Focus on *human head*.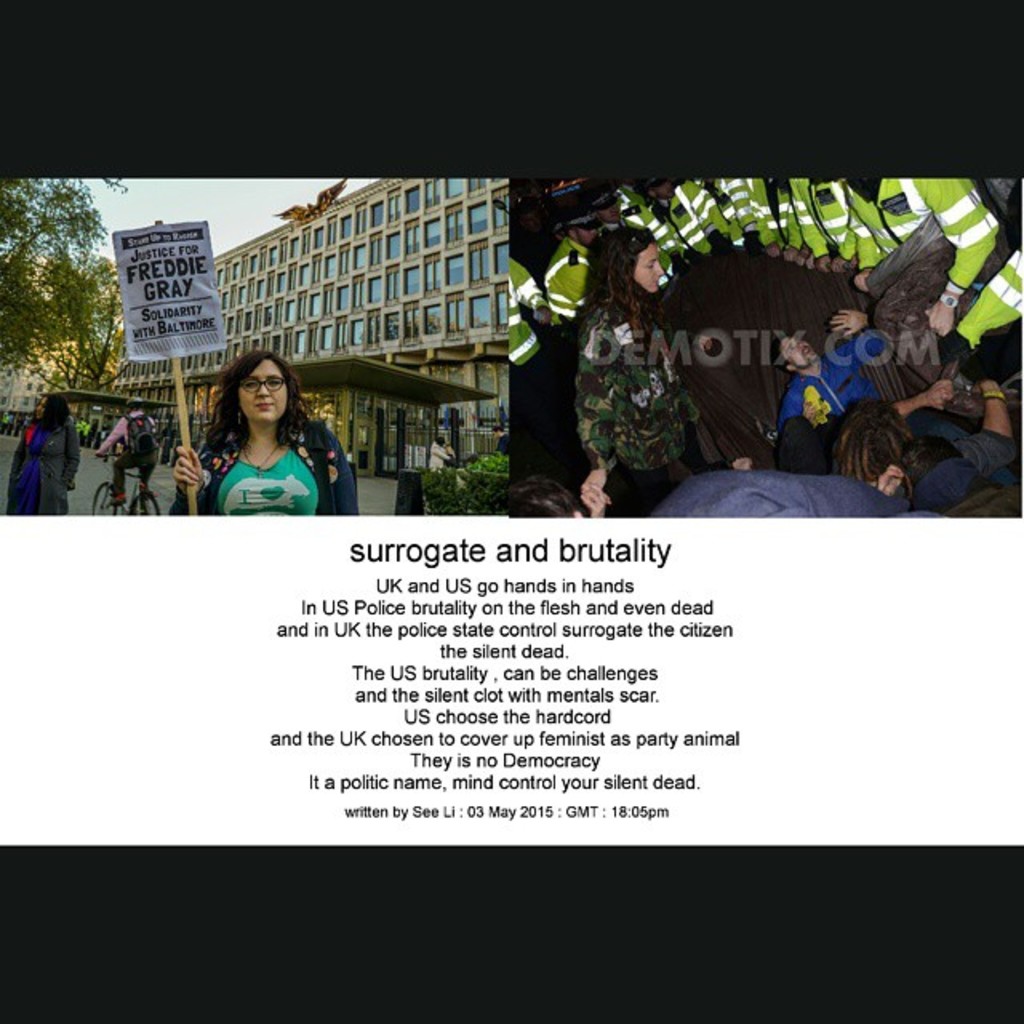
Focused at select_region(773, 339, 821, 368).
